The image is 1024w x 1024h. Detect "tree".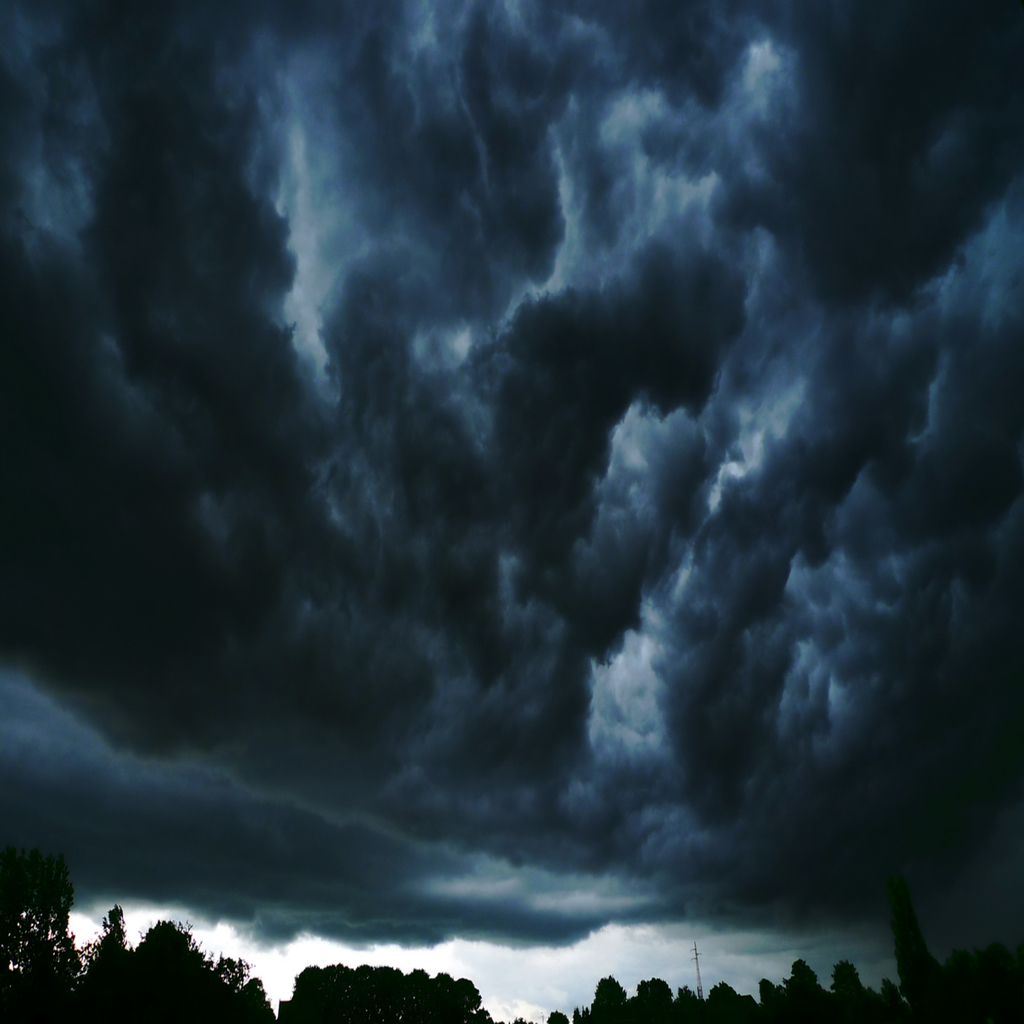
Detection: left=0, top=843, right=85, bottom=1023.
